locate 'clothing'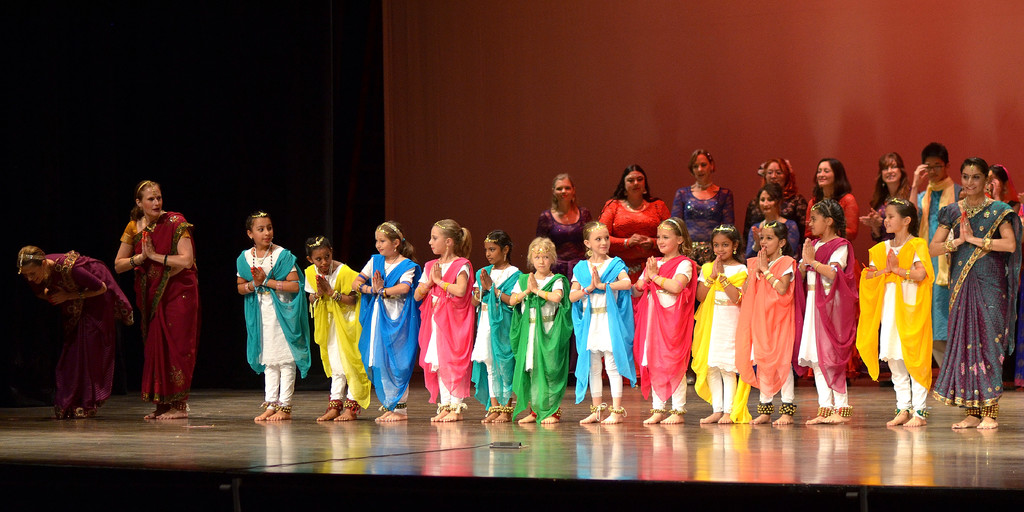
x1=684, y1=182, x2=730, y2=226
